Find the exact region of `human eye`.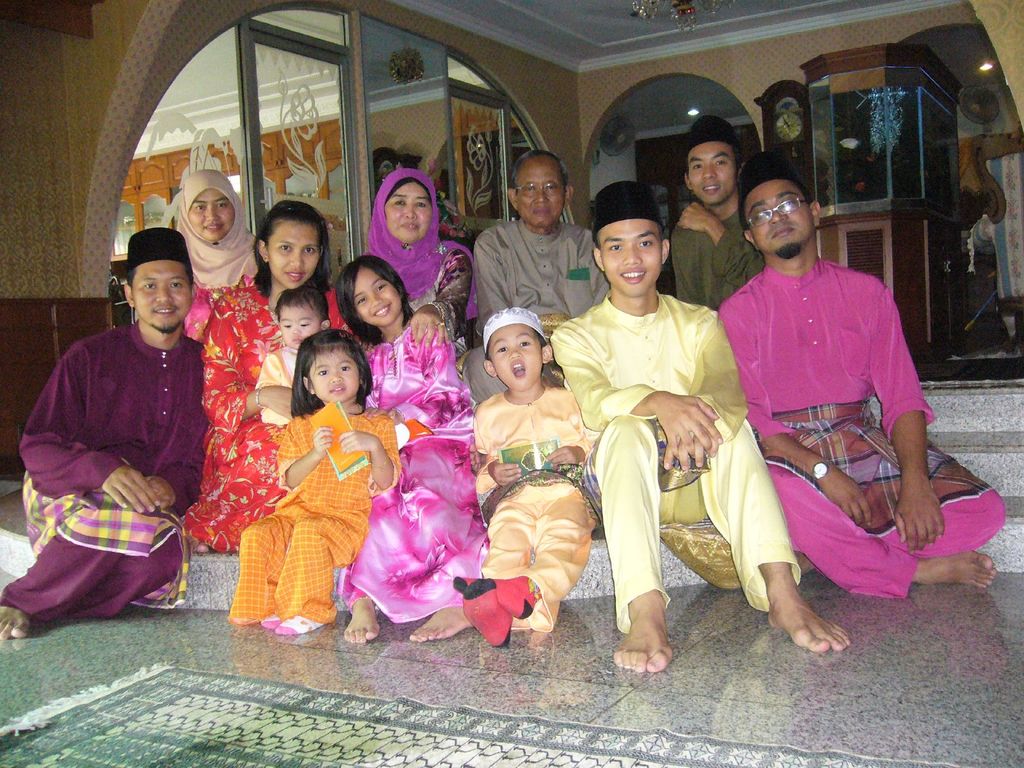
Exact region: bbox=[298, 246, 316, 257].
